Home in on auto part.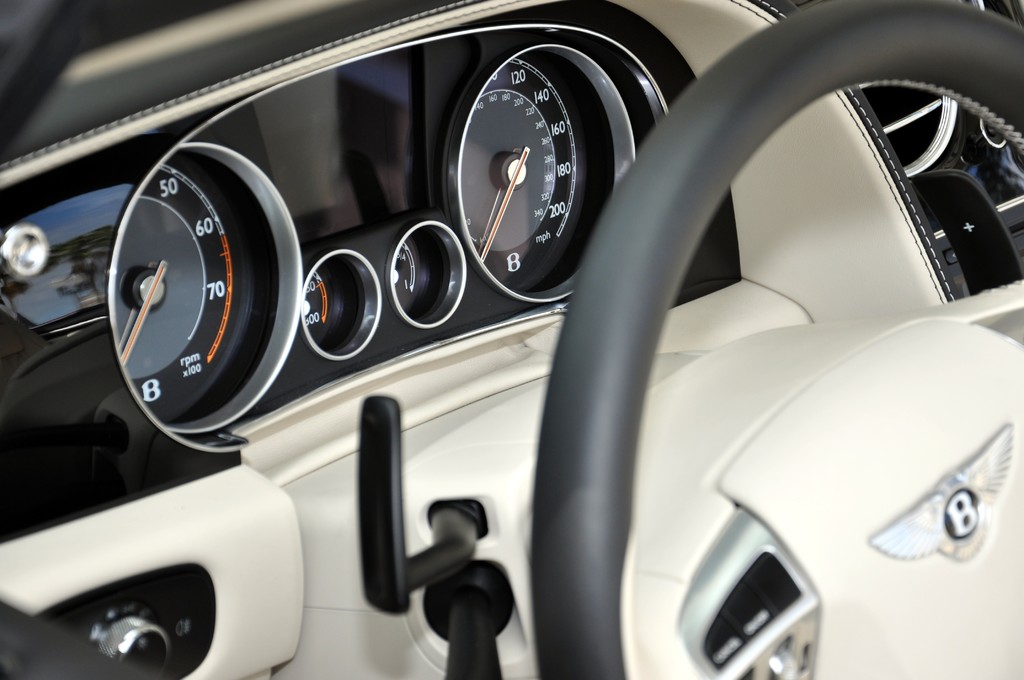
Homed in at l=549, t=0, r=1023, b=679.
